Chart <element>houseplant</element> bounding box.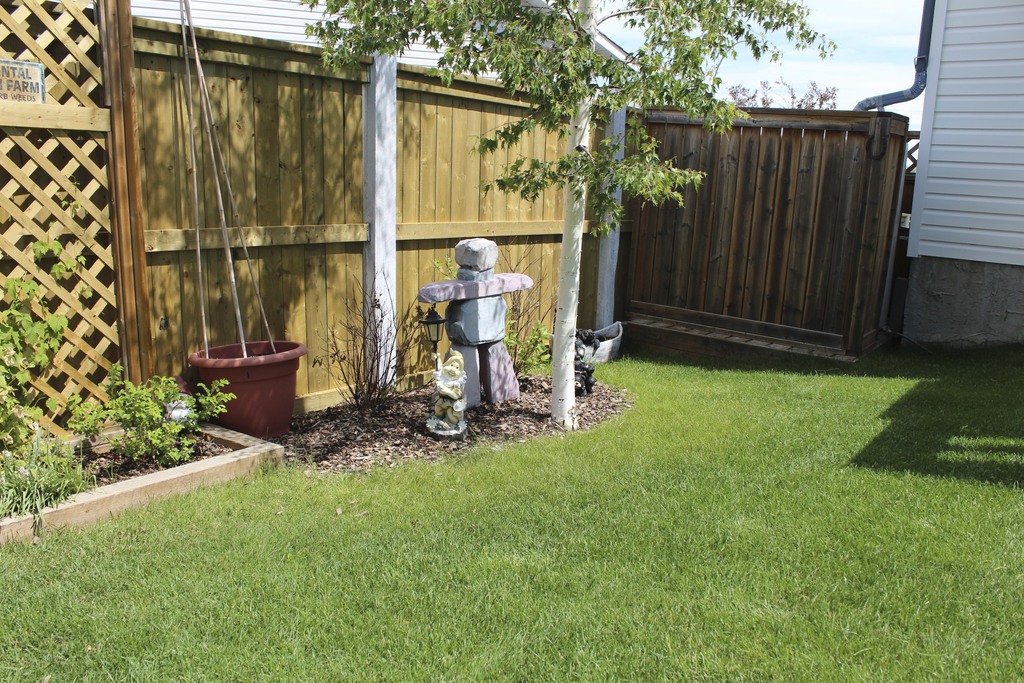
Charted: 188 338 311 442.
